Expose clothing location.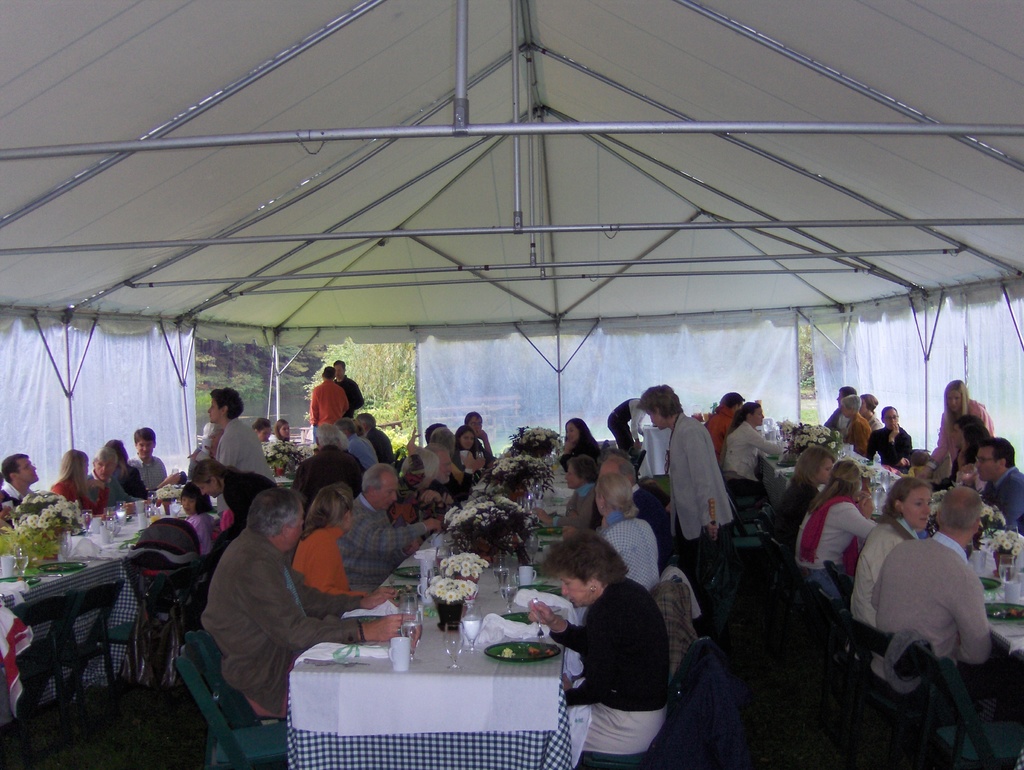
Exposed at locate(605, 513, 665, 593).
